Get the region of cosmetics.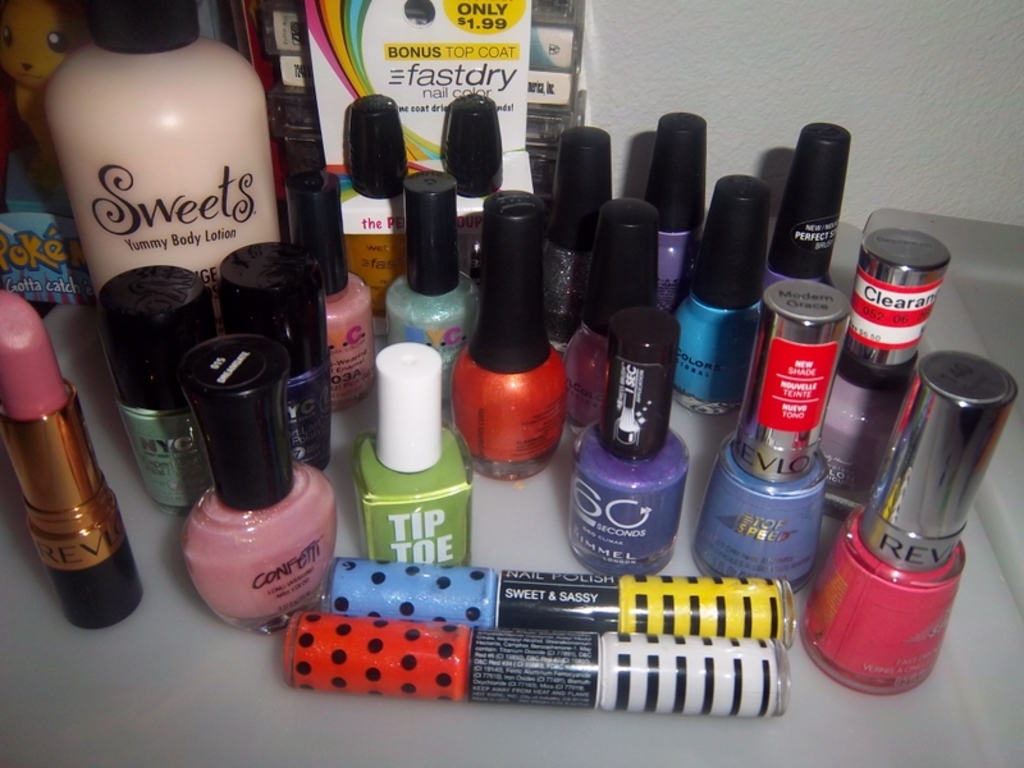
x1=548 y1=124 x2=614 y2=319.
